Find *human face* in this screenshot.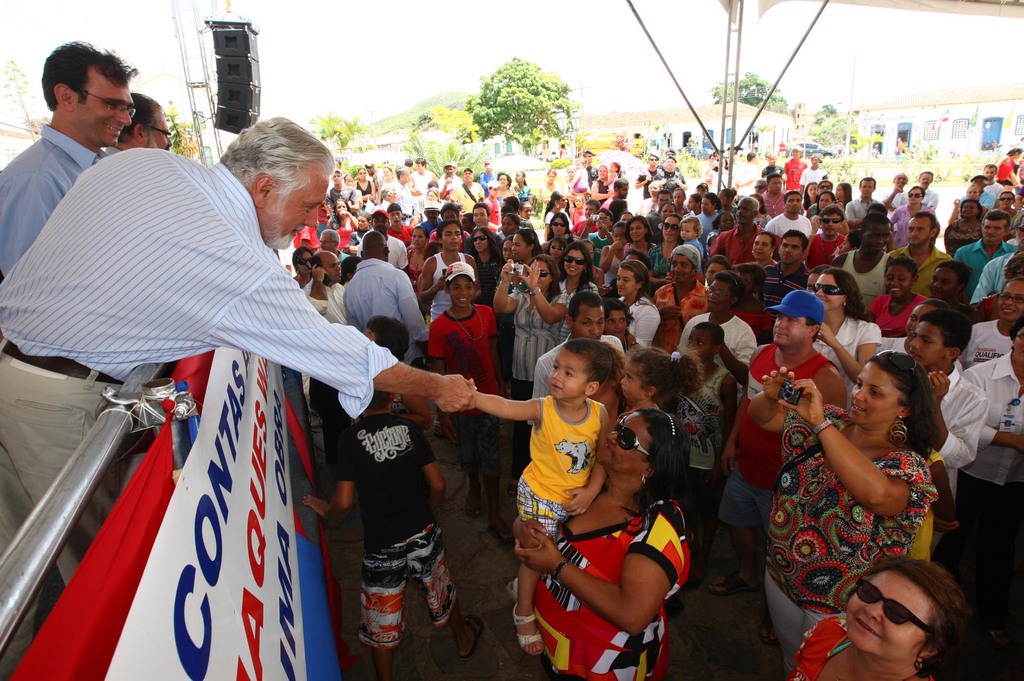
The bounding box for *human face* is detection(973, 177, 988, 193).
